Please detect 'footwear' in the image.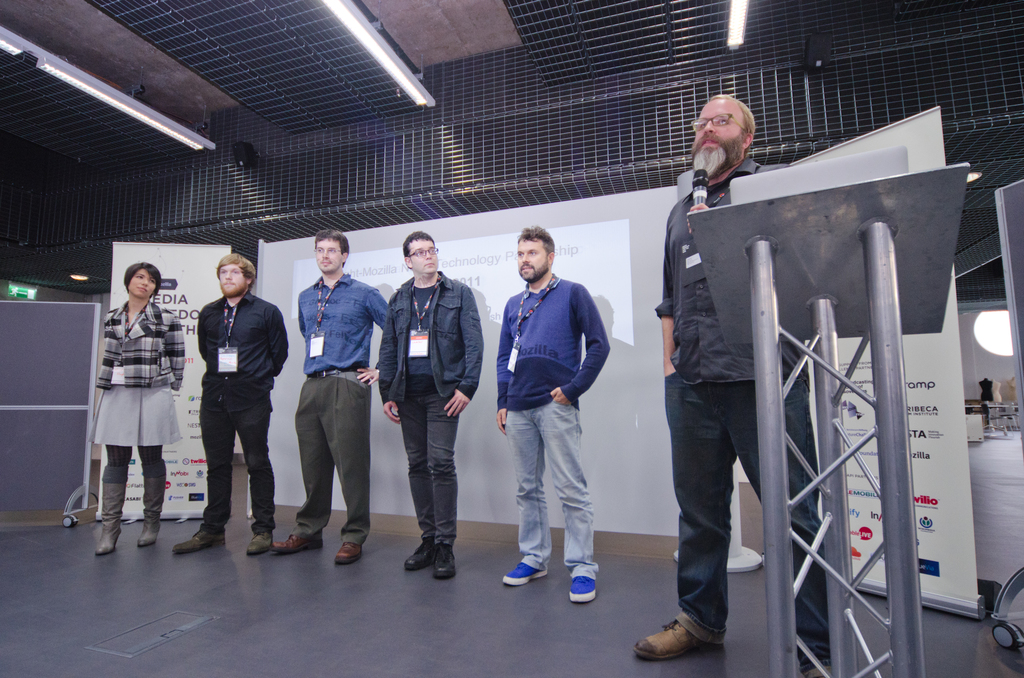
<bbox>99, 480, 126, 558</bbox>.
